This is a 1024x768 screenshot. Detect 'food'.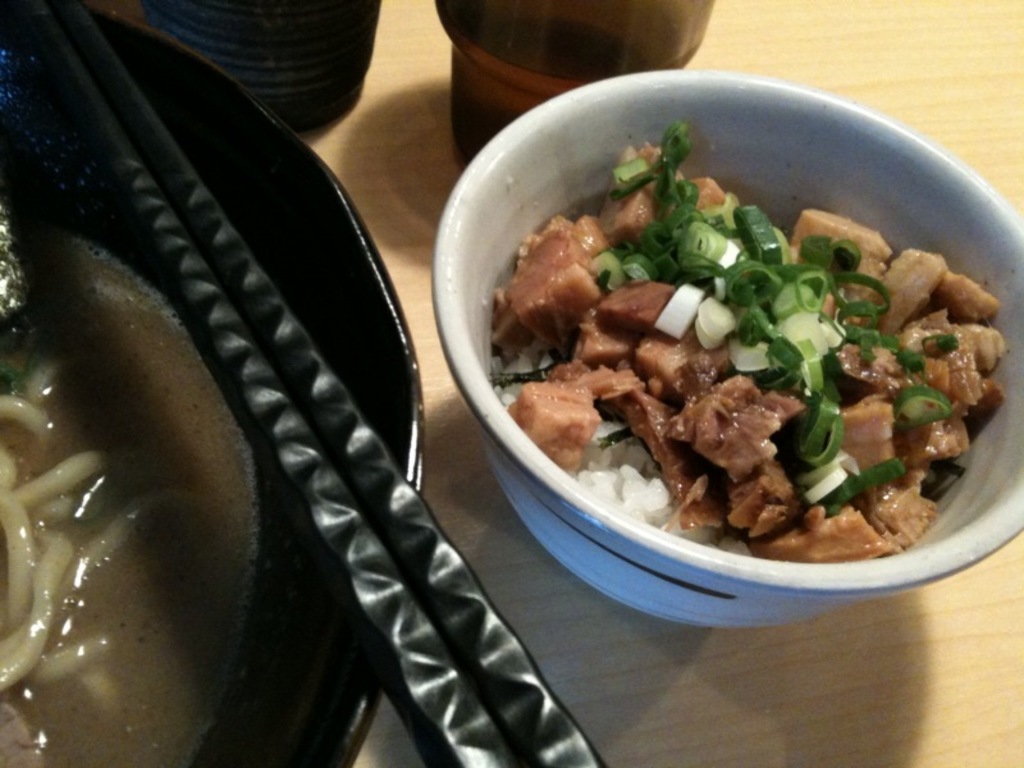
<region>488, 132, 1004, 575</region>.
